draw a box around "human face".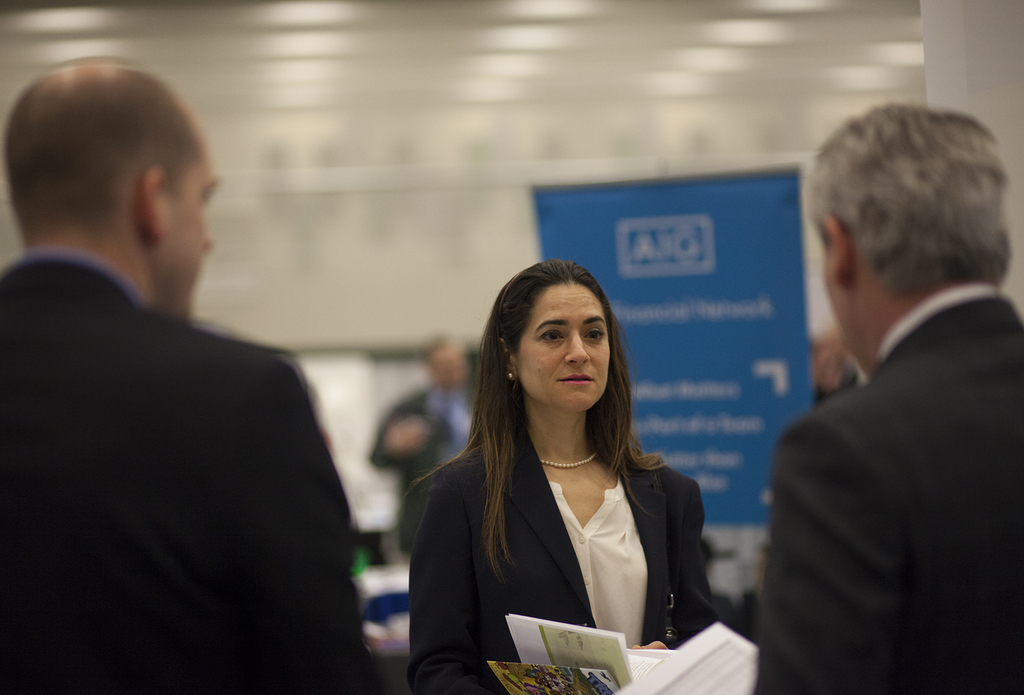
region(159, 148, 220, 316).
